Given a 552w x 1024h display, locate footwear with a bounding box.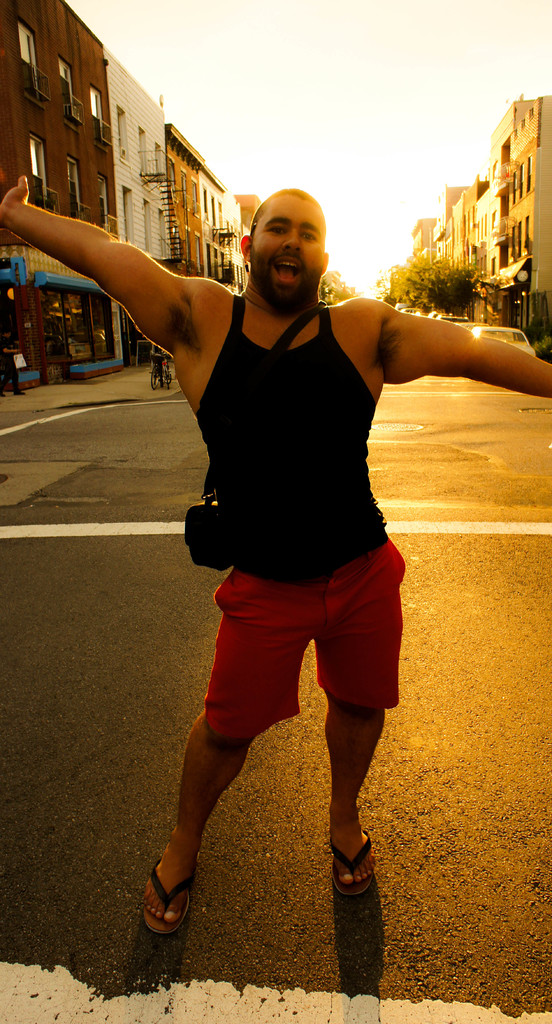
Located: l=332, t=841, r=370, b=902.
